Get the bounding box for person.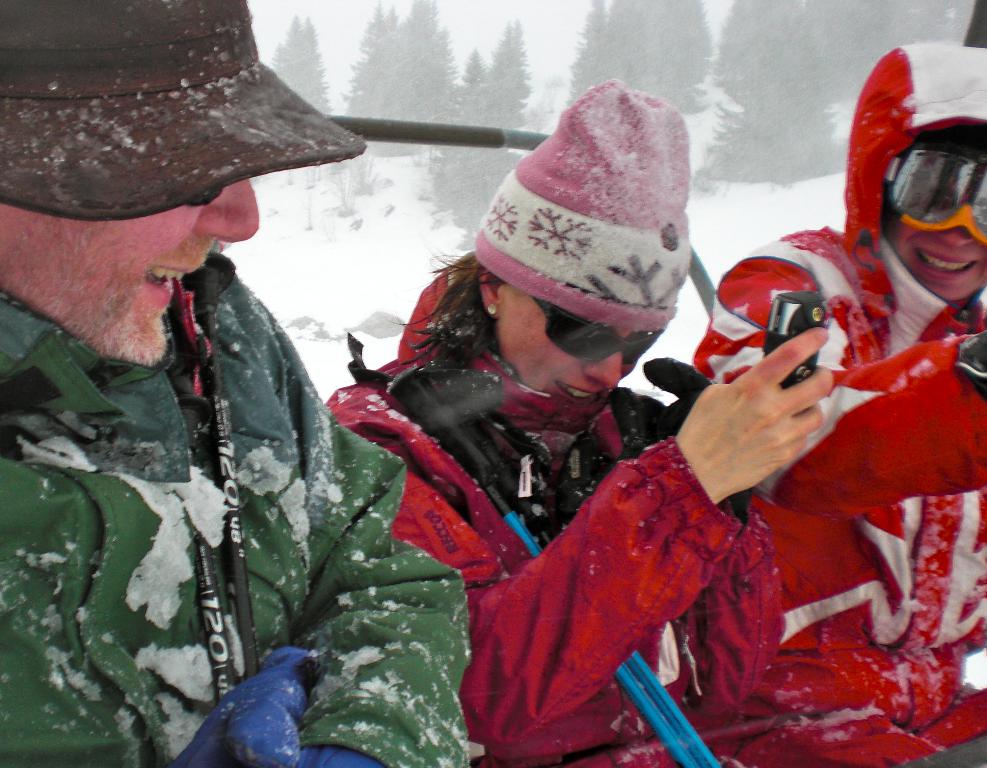
(left=339, top=131, right=880, bottom=754).
